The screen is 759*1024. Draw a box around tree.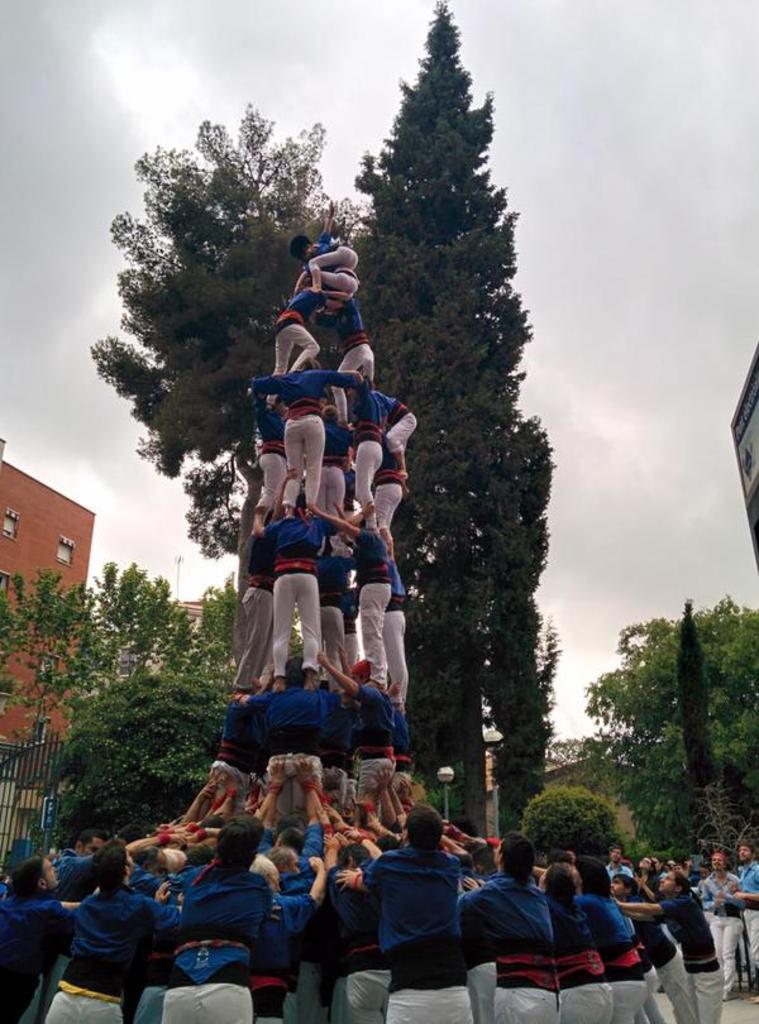
{"left": 43, "top": 667, "right": 242, "bottom": 860}.
